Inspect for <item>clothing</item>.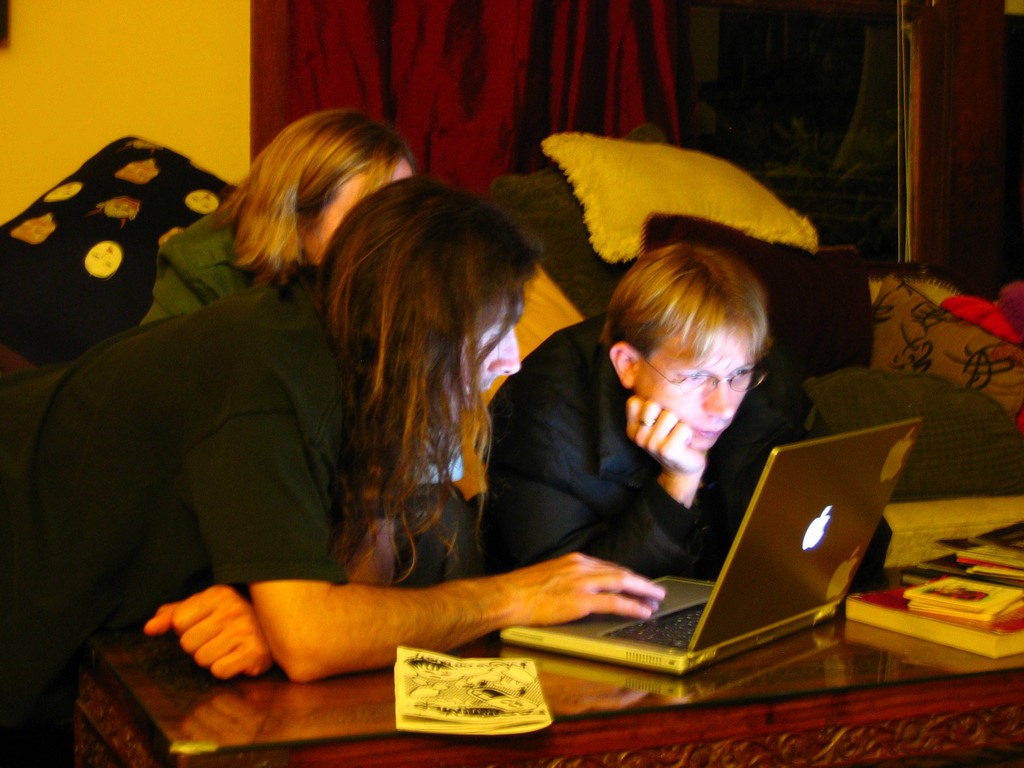
Inspection: crop(488, 313, 898, 568).
